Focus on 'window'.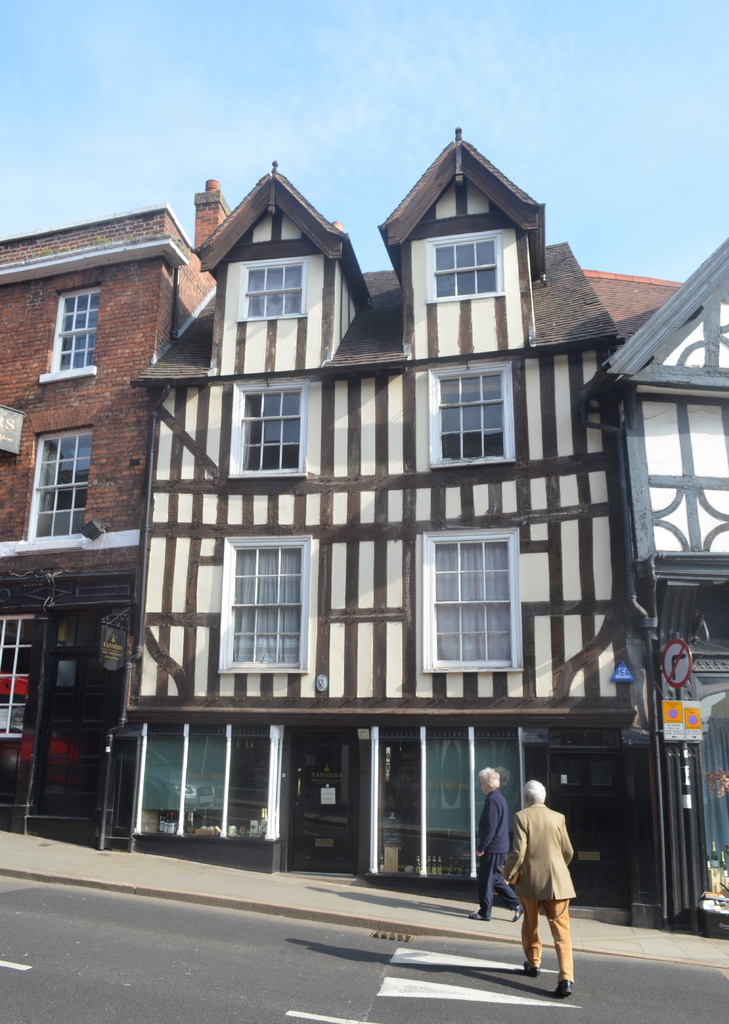
Focused at 428,356,520,463.
